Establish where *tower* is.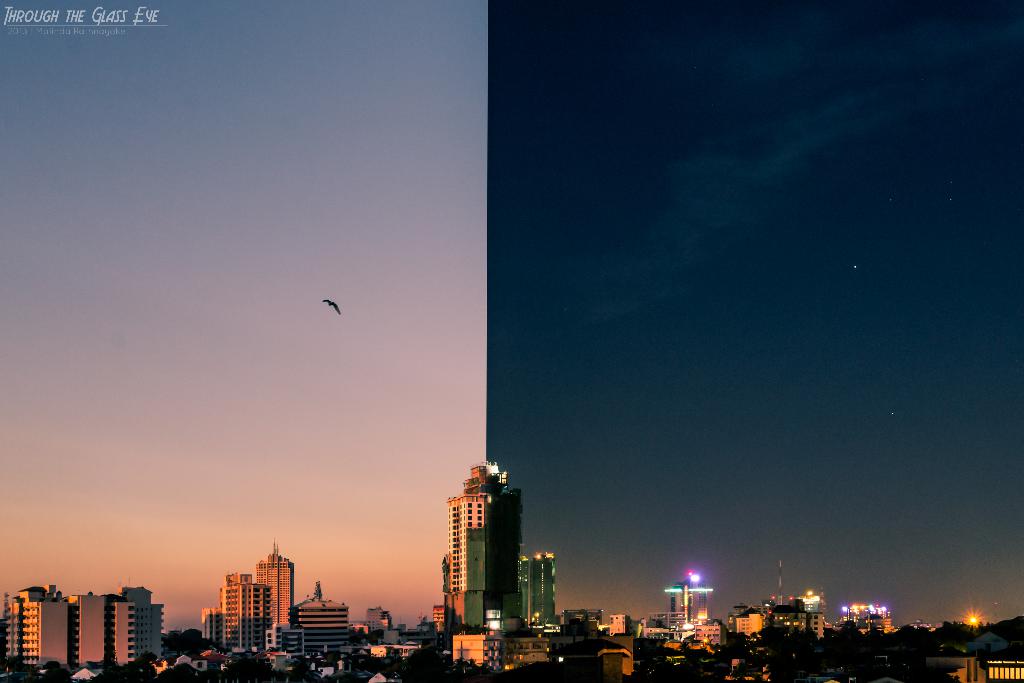
Established at rect(522, 549, 568, 629).
